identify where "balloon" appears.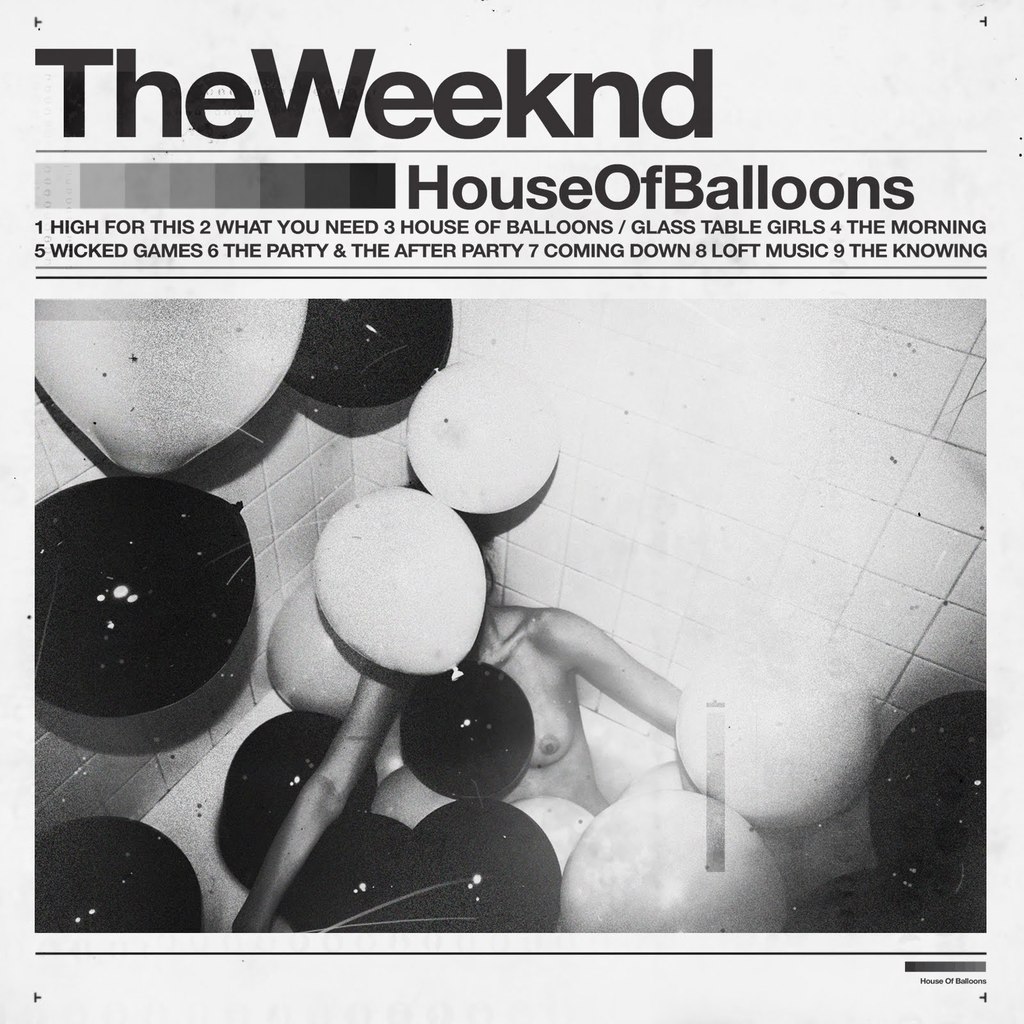
Appears at x1=30, y1=815, x2=202, y2=934.
